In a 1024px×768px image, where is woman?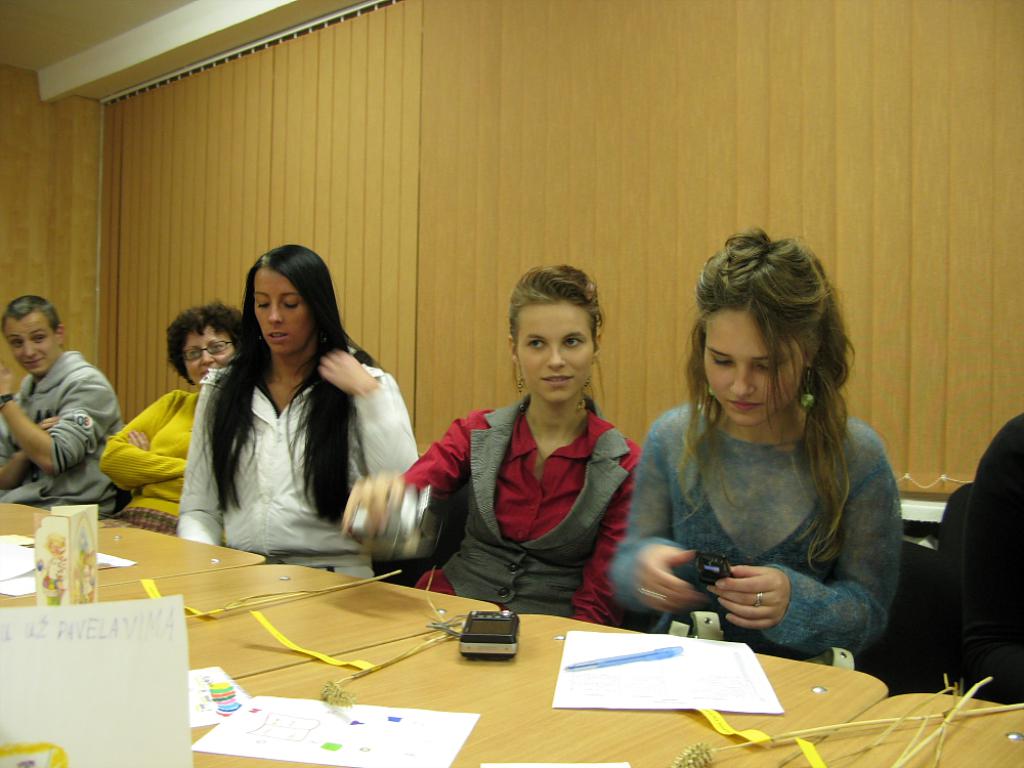
96,296,257,531.
